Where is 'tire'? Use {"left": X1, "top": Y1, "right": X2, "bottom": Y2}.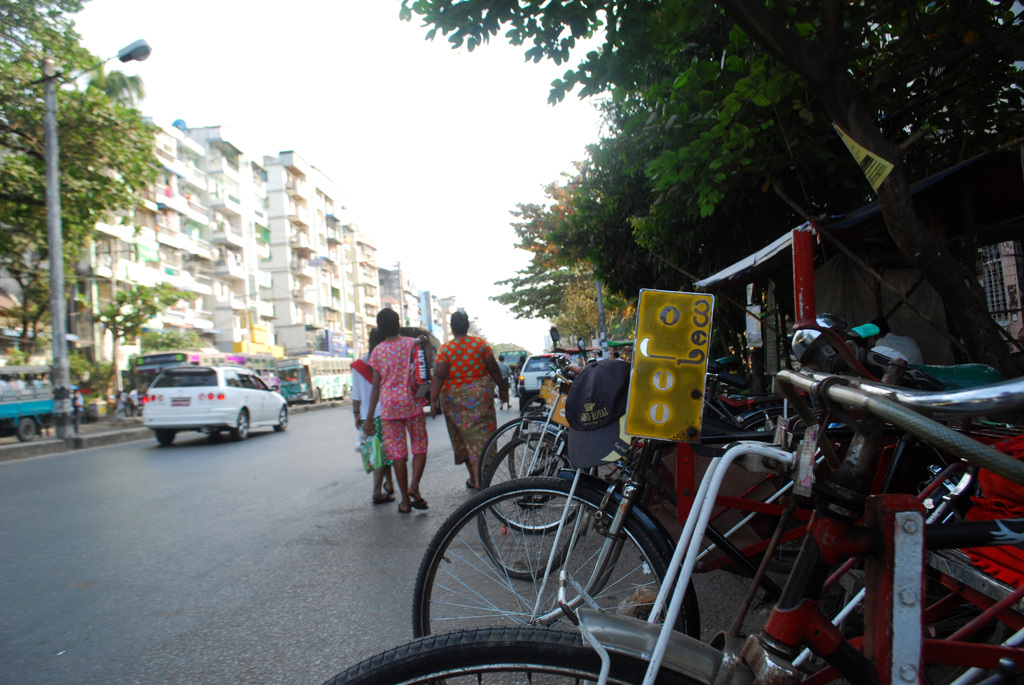
{"left": 417, "top": 475, "right": 687, "bottom": 668}.
